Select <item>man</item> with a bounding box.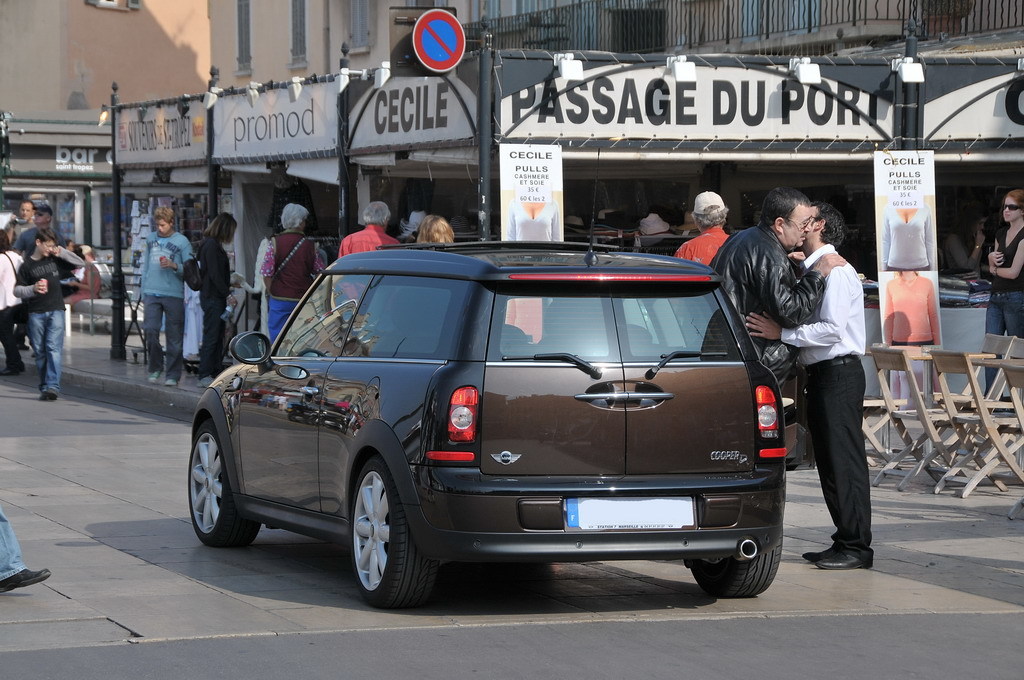
select_region(9, 194, 33, 232).
